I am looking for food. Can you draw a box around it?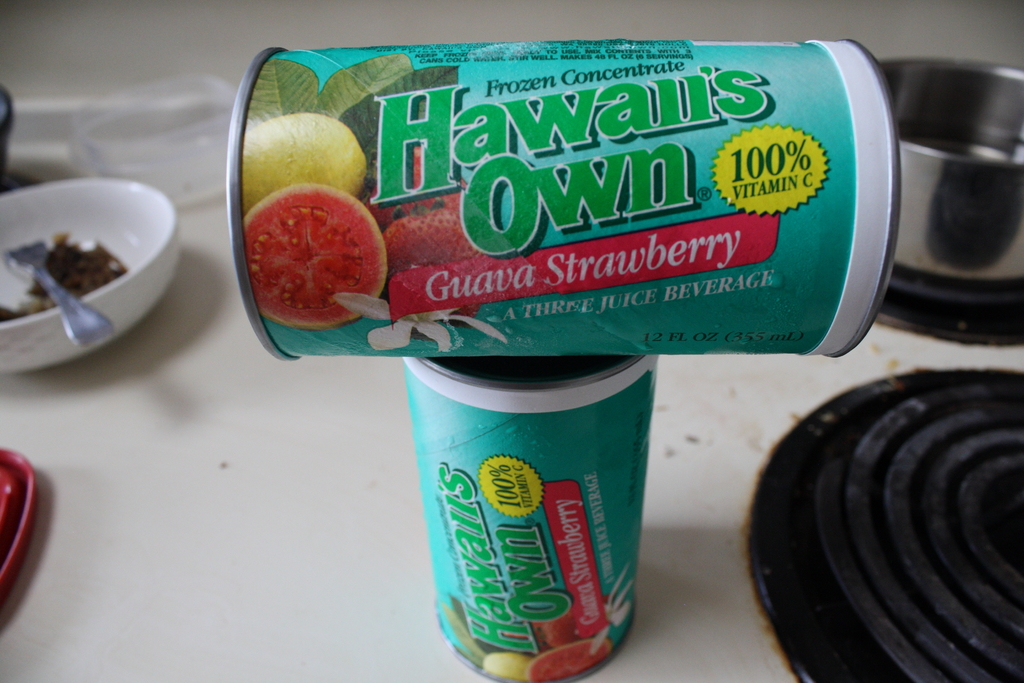
Sure, the bounding box is [244, 110, 364, 215].
